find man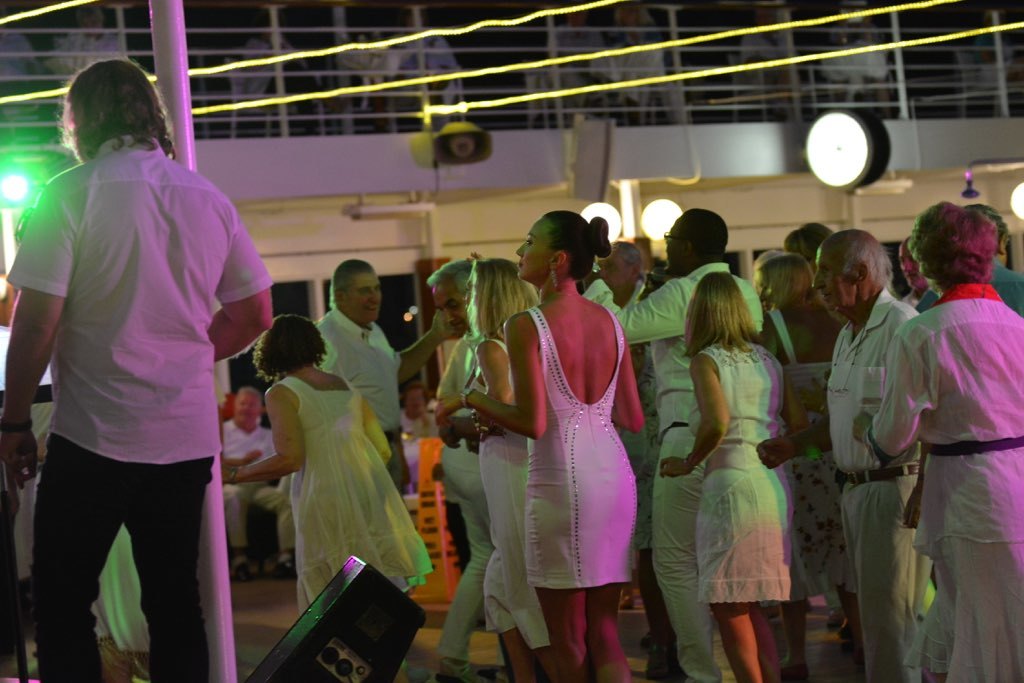
[left=811, top=230, right=919, bottom=682]
